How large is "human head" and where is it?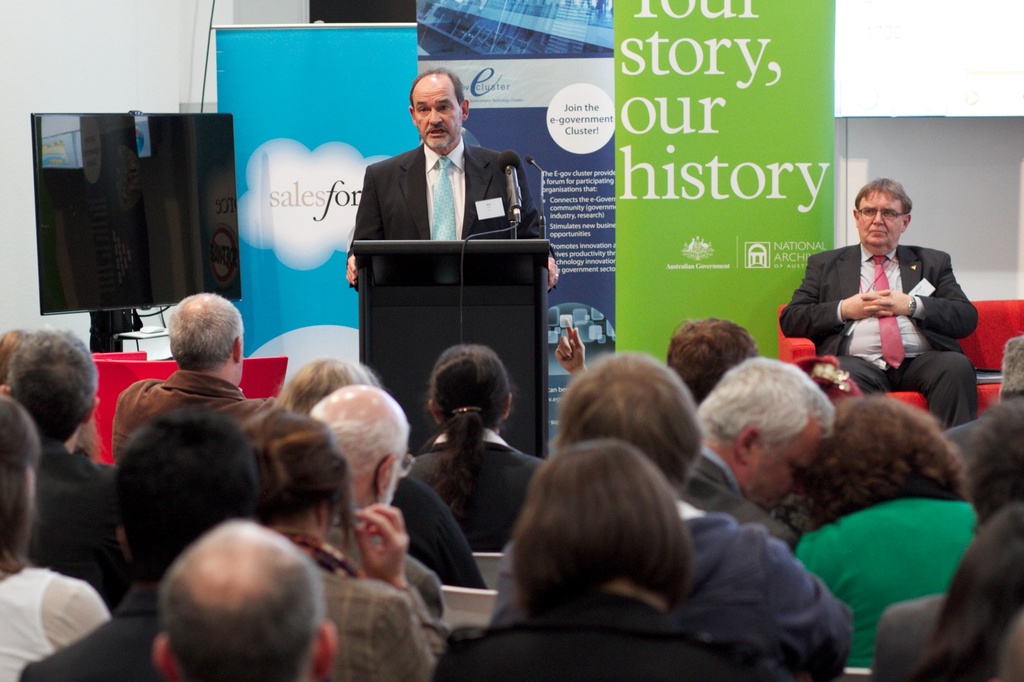
Bounding box: {"left": 700, "top": 360, "right": 840, "bottom": 506}.
